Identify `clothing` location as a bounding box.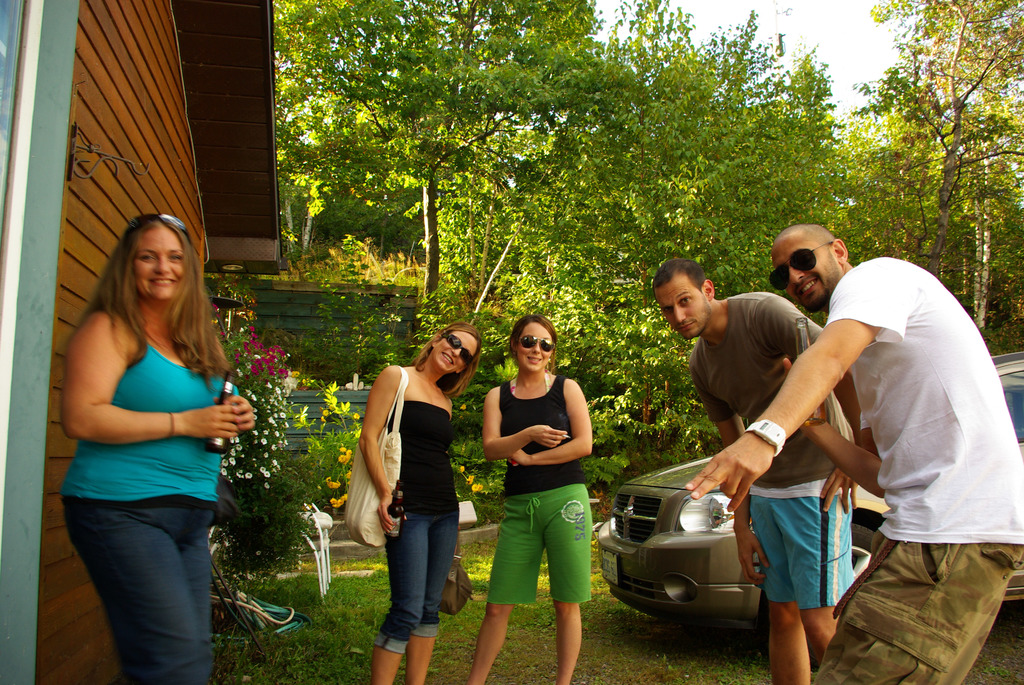
[left=803, top=533, right=1023, bottom=684].
